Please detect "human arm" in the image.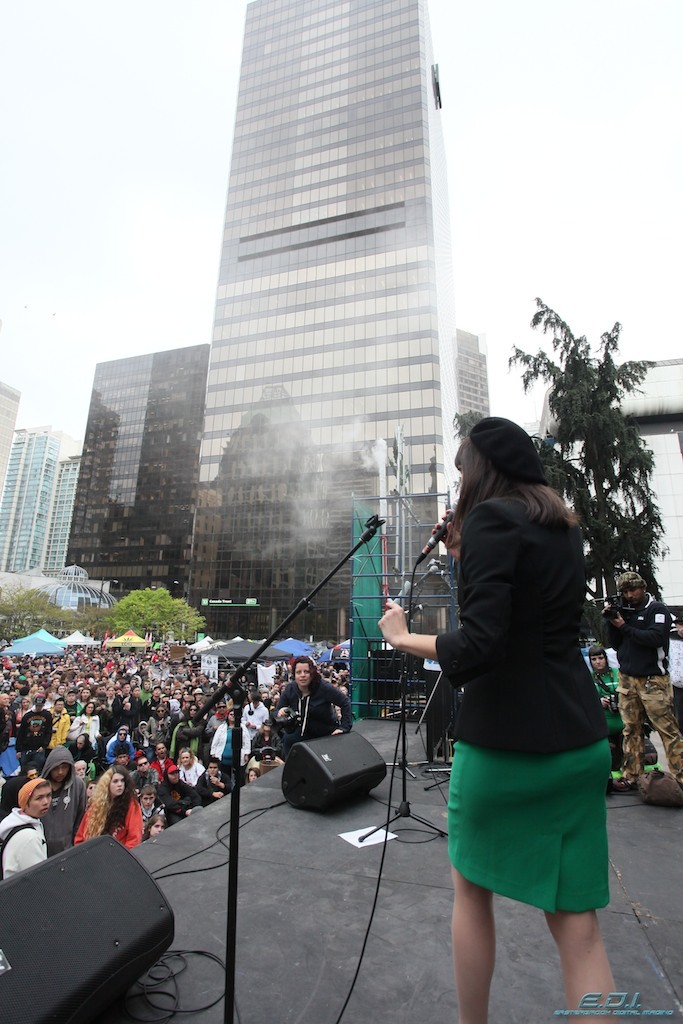
272 673 304 734.
